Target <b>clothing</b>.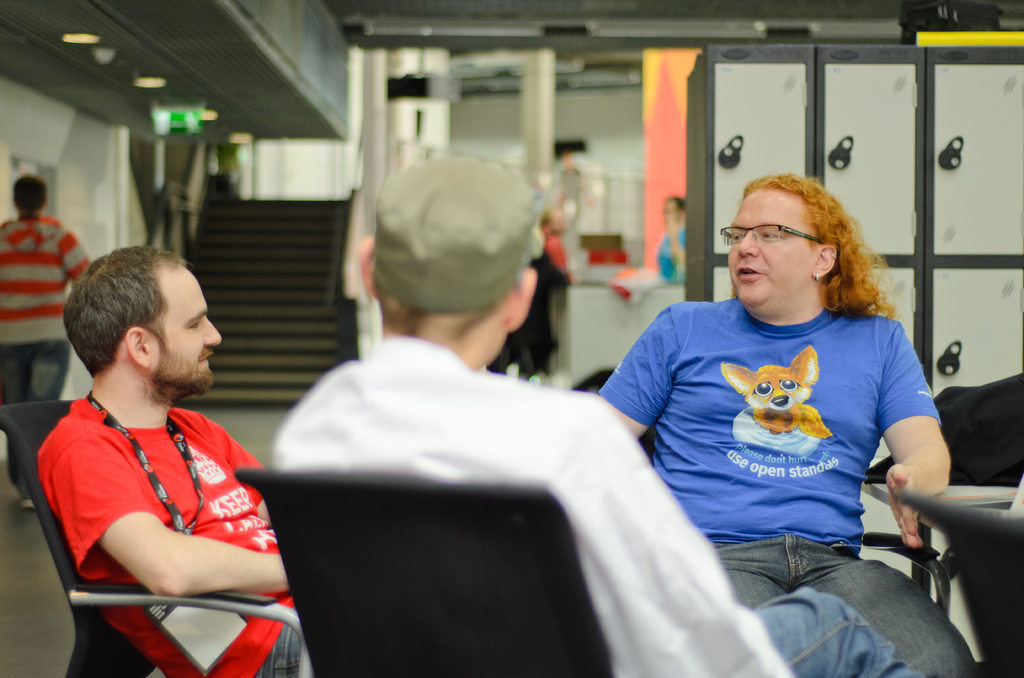
Target region: 271, 335, 913, 677.
